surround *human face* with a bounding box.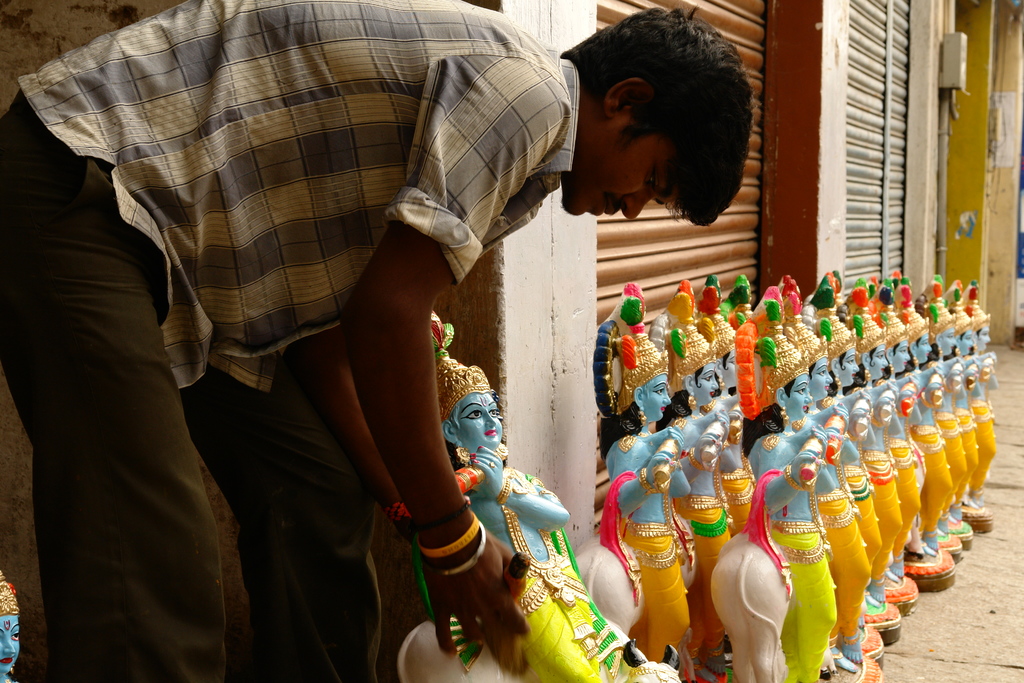
box=[786, 374, 813, 419].
